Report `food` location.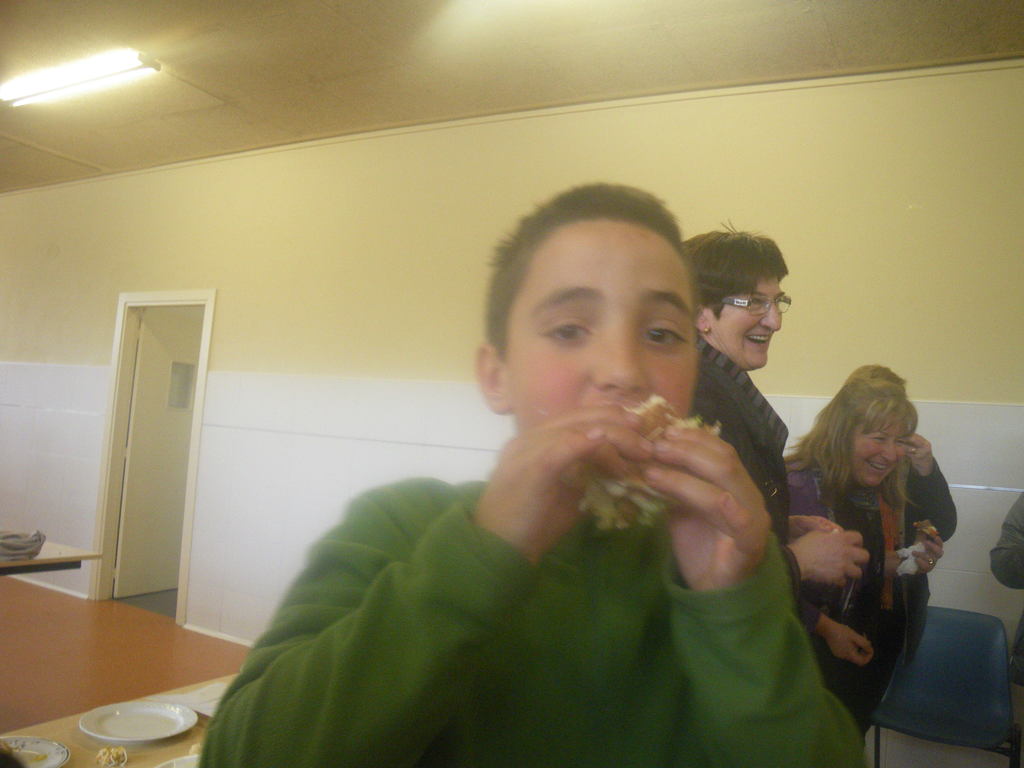
Report: pyautogui.locateOnScreen(95, 746, 129, 767).
